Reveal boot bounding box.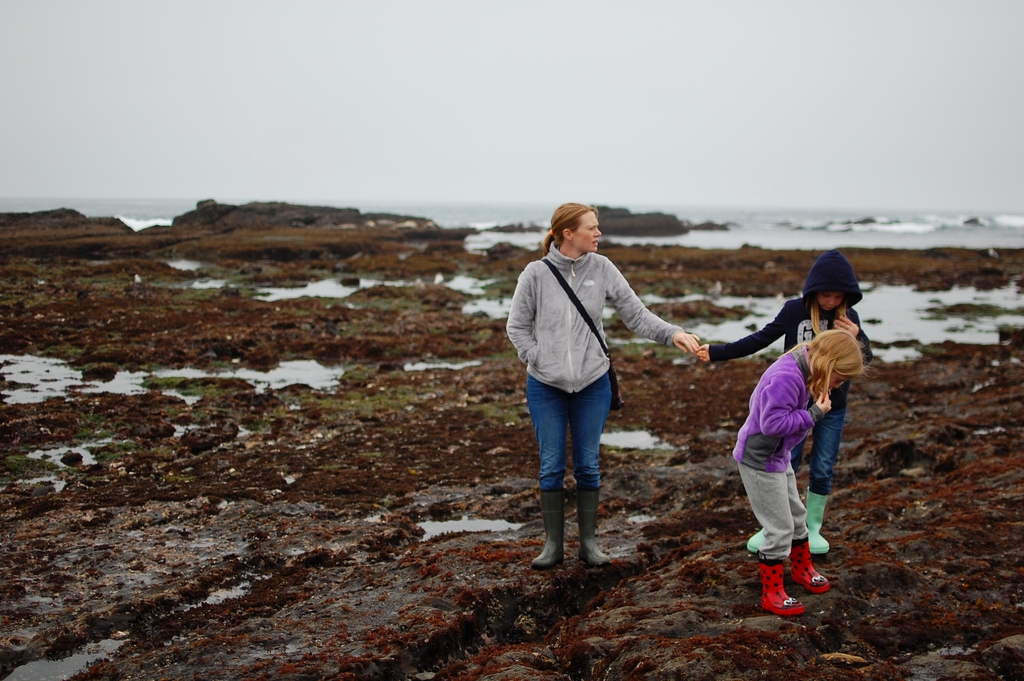
Revealed: (758, 558, 808, 617).
